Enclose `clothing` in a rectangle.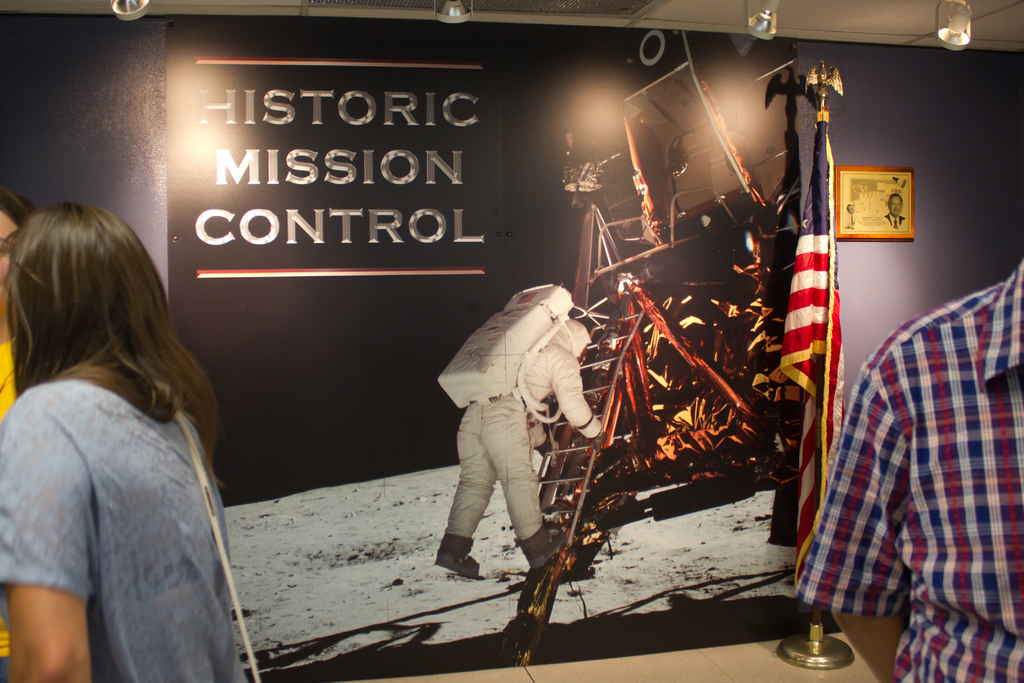
x1=790, y1=233, x2=1018, y2=666.
